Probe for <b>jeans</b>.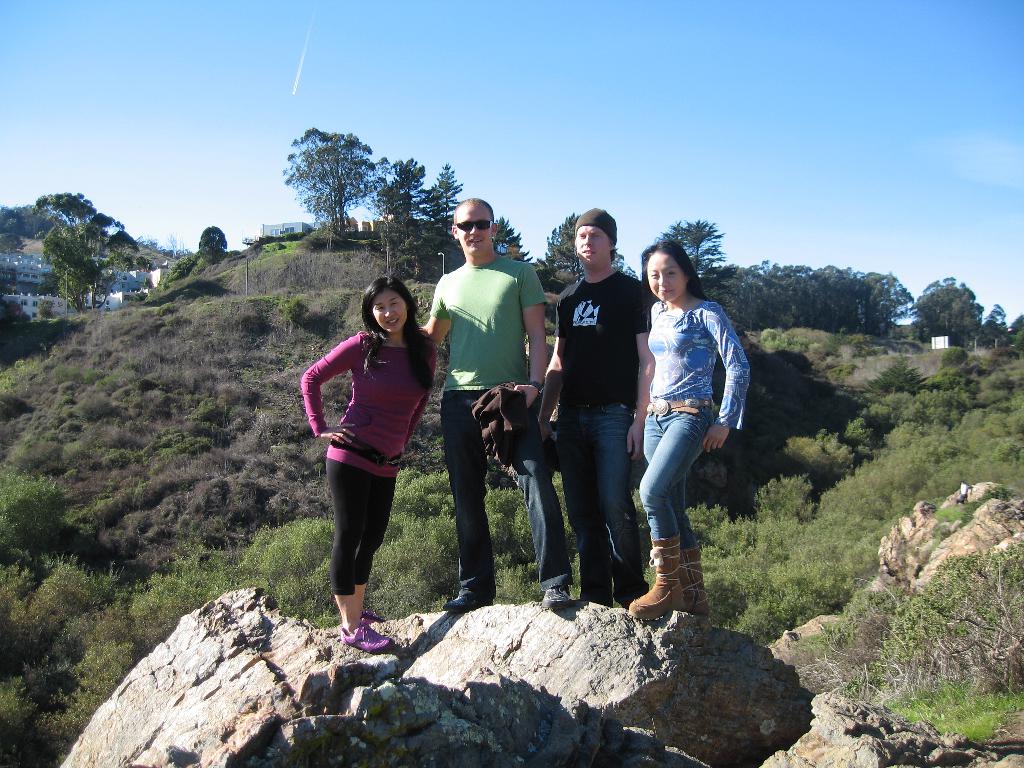
Probe result: {"left": 319, "top": 450, "right": 390, "bottom": 605}.
